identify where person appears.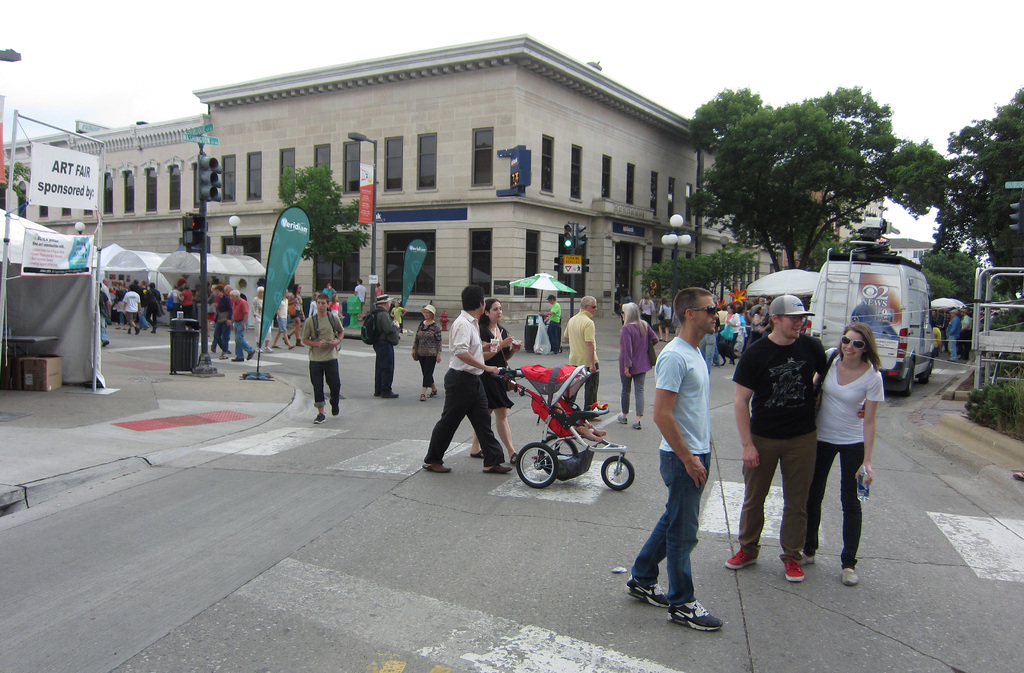
Appears at crop(812, 312, 878, 583).
